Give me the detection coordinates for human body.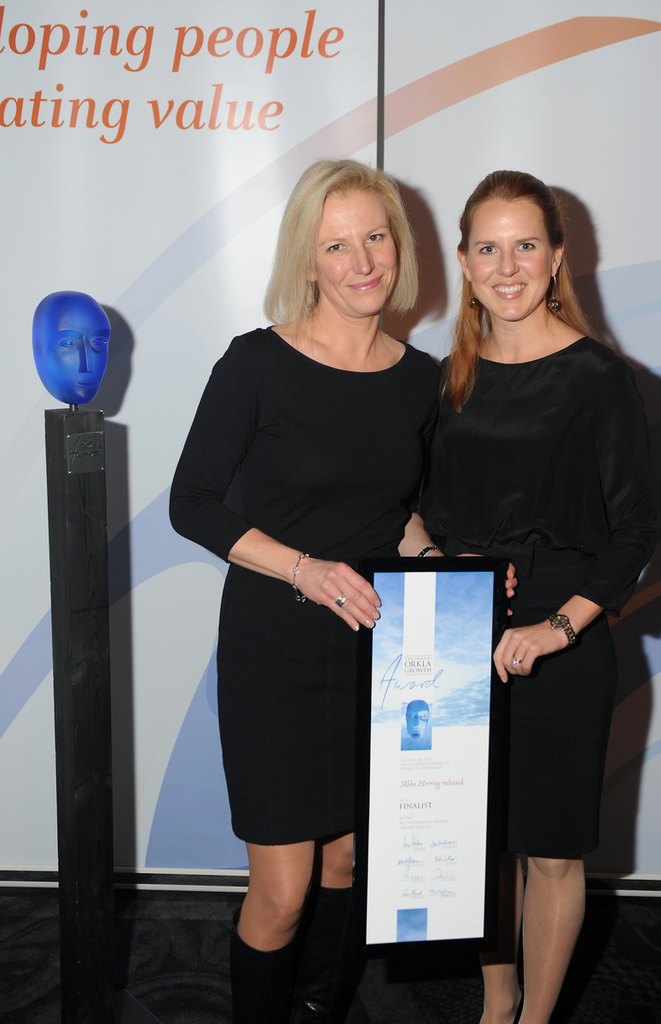
(417,311,660,1023).
